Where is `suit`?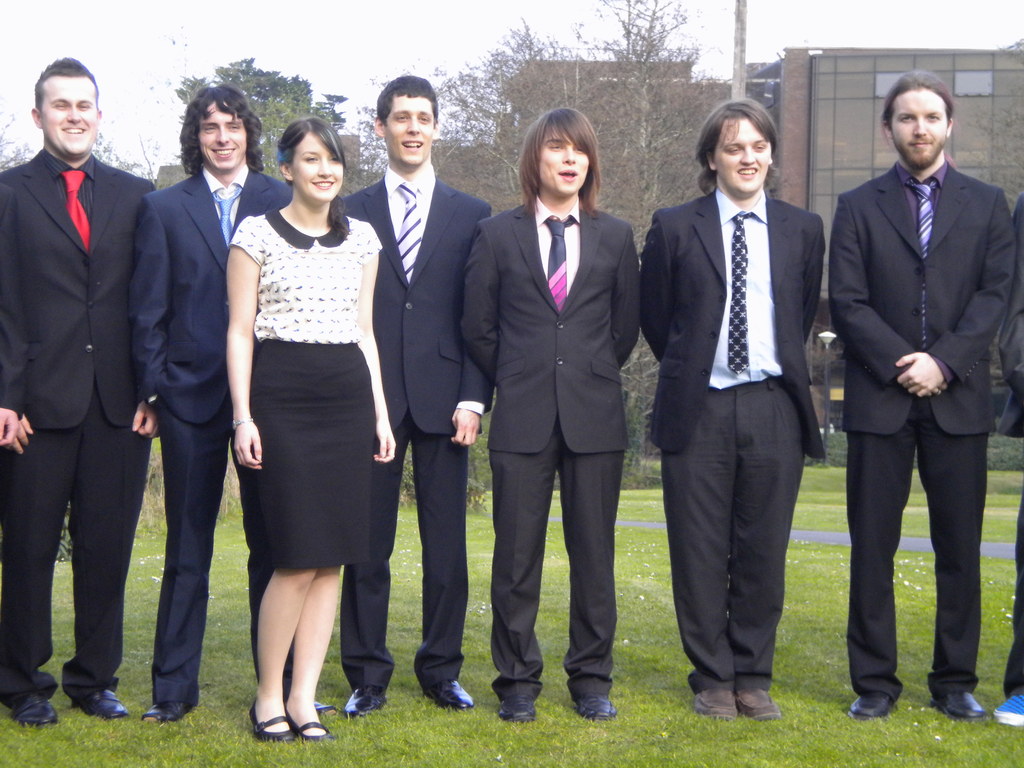
x1=0 y1=145 x2=157 y2=716.
